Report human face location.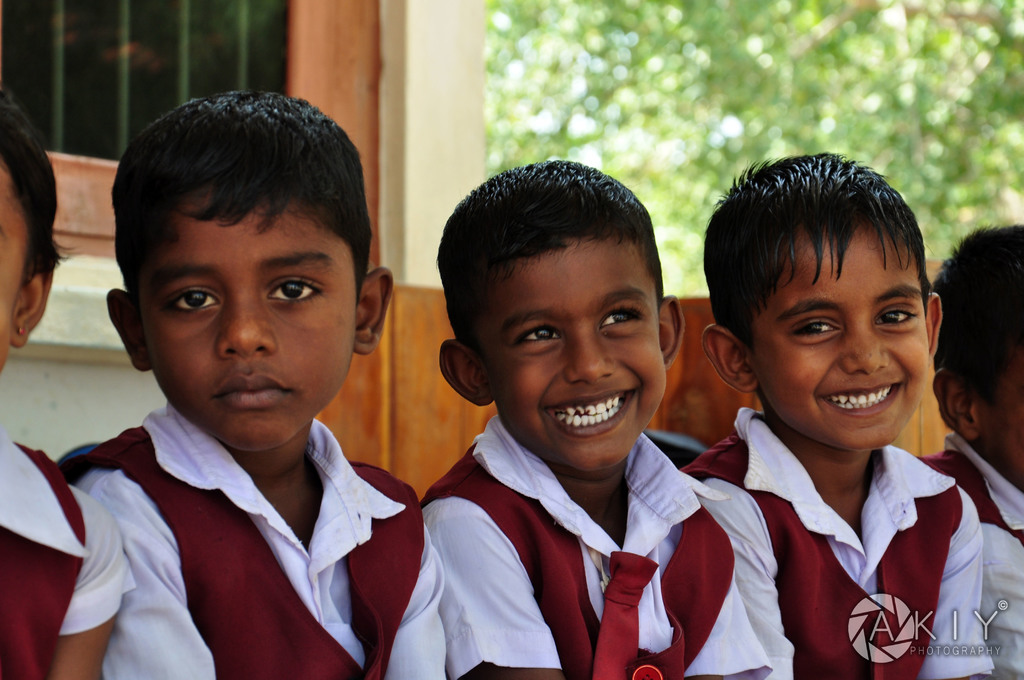
Report: bbox=[980, 342, 1023, 486].
